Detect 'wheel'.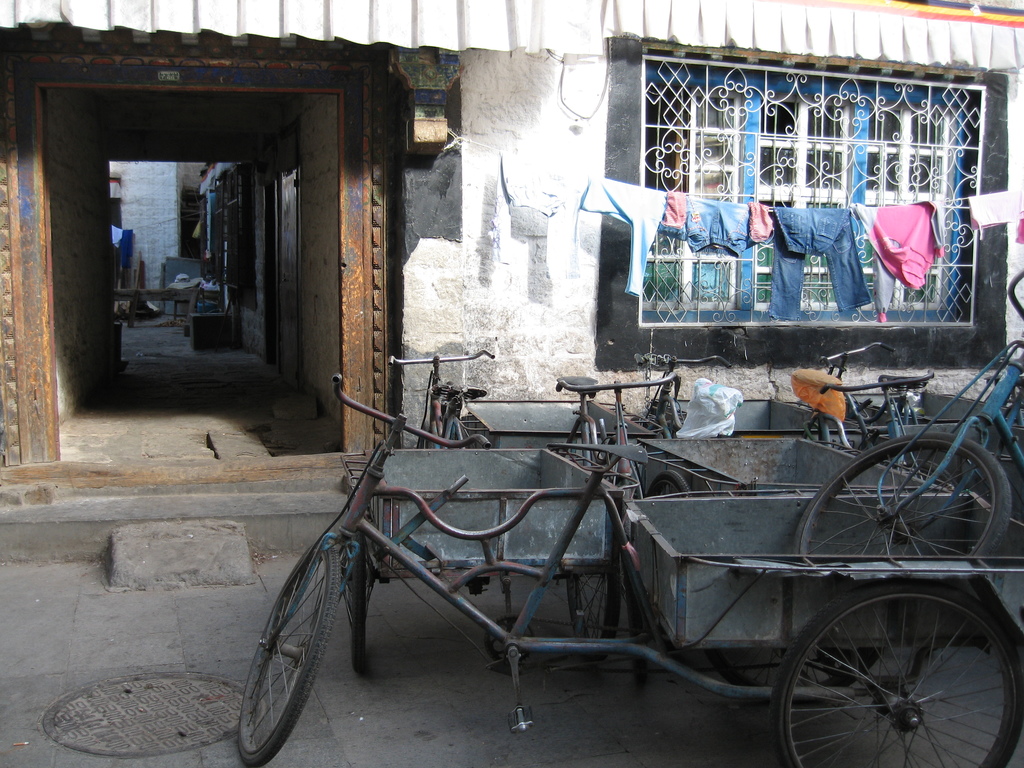
Detected at (left=484, top=613, right=533, bottom=663).
